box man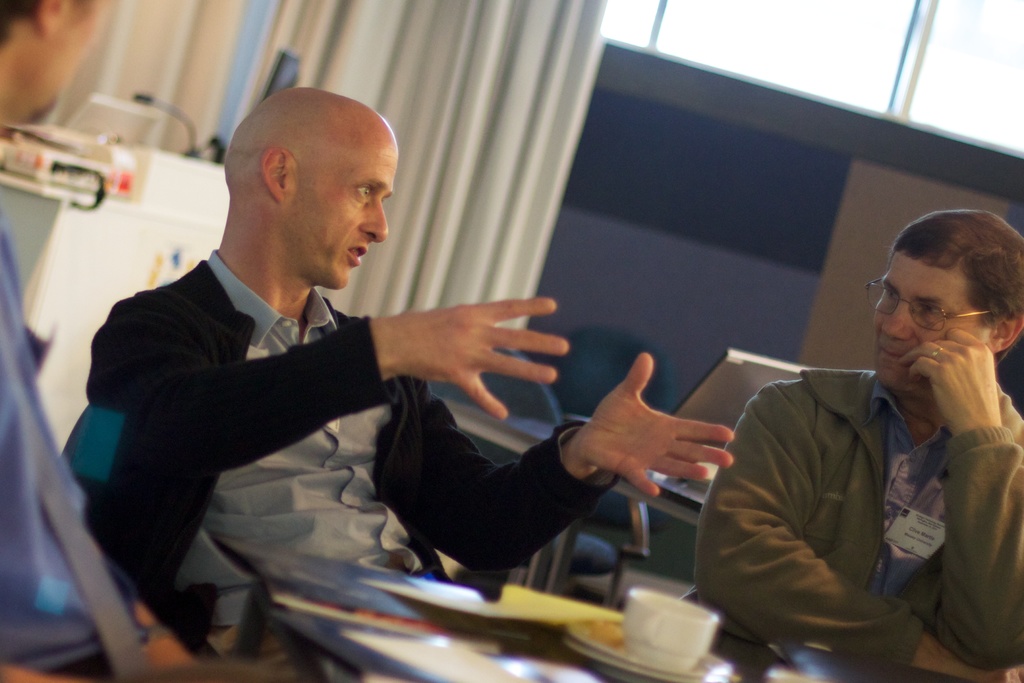
{"x1": 705, "y1": 227, "x2": 1023, "y2": 675}
